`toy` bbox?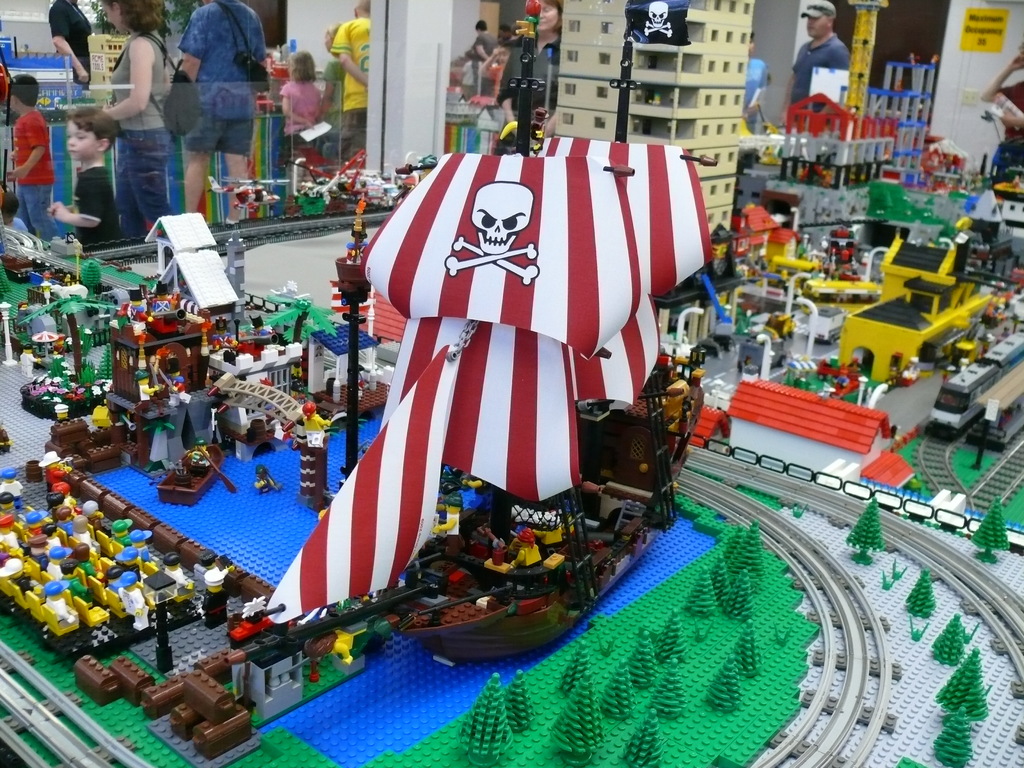
[left=111, top=516, right=143, bottom=545]
